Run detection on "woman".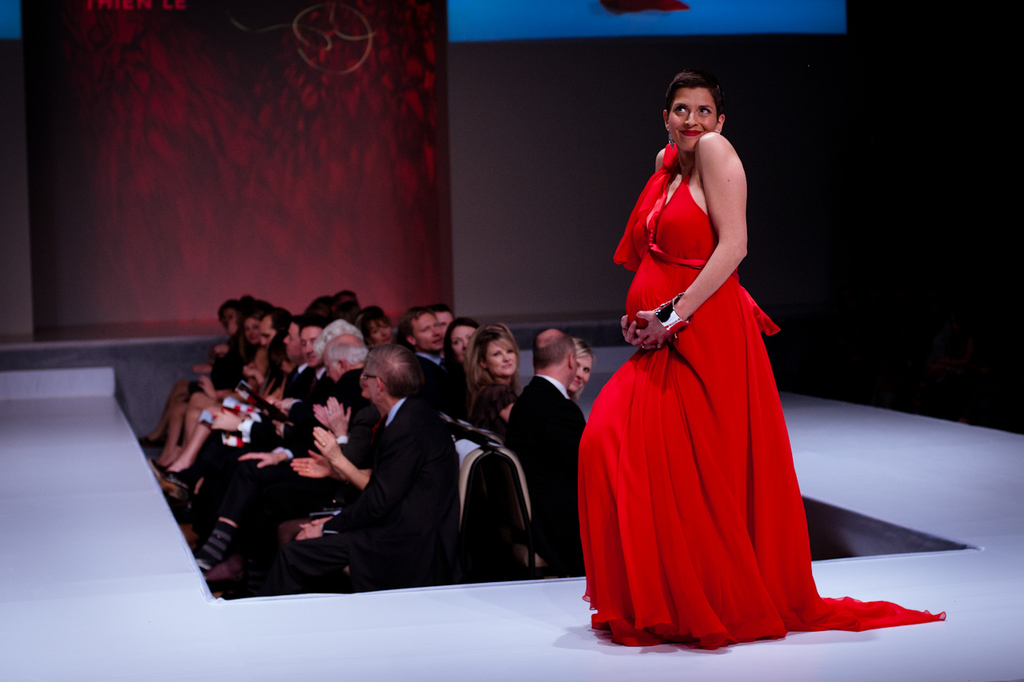
Result: rect(567, 338, 594, 404).
